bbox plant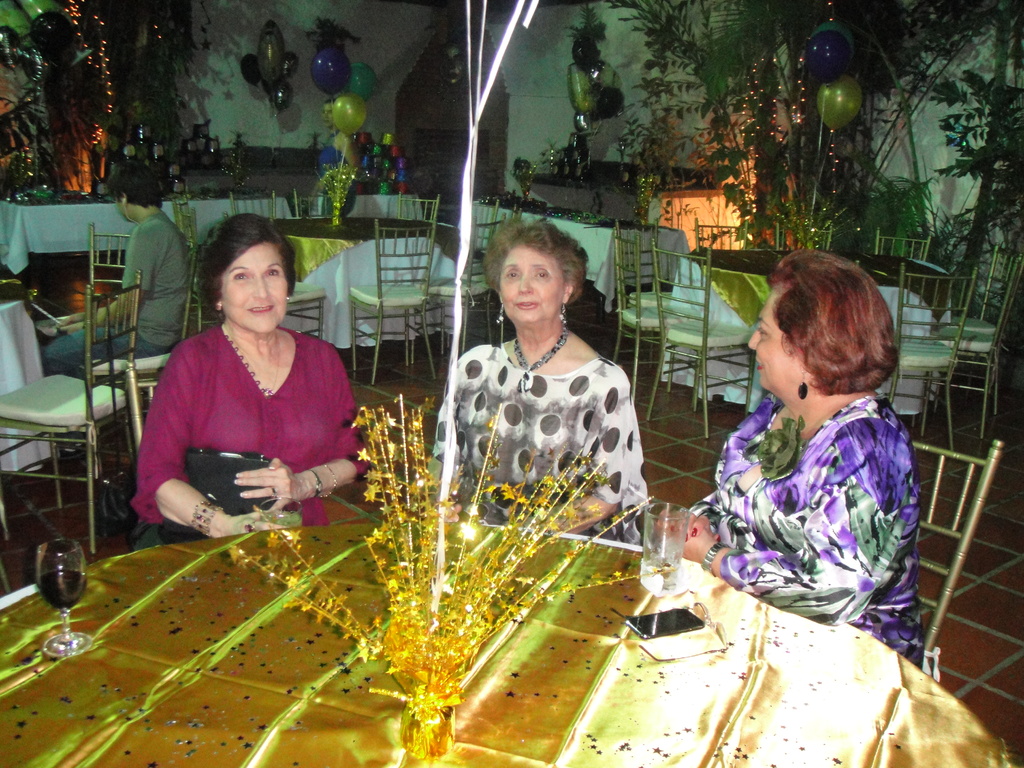
{"x1": 612, "y1": 0, "x2": 1011, "y2": 260}
